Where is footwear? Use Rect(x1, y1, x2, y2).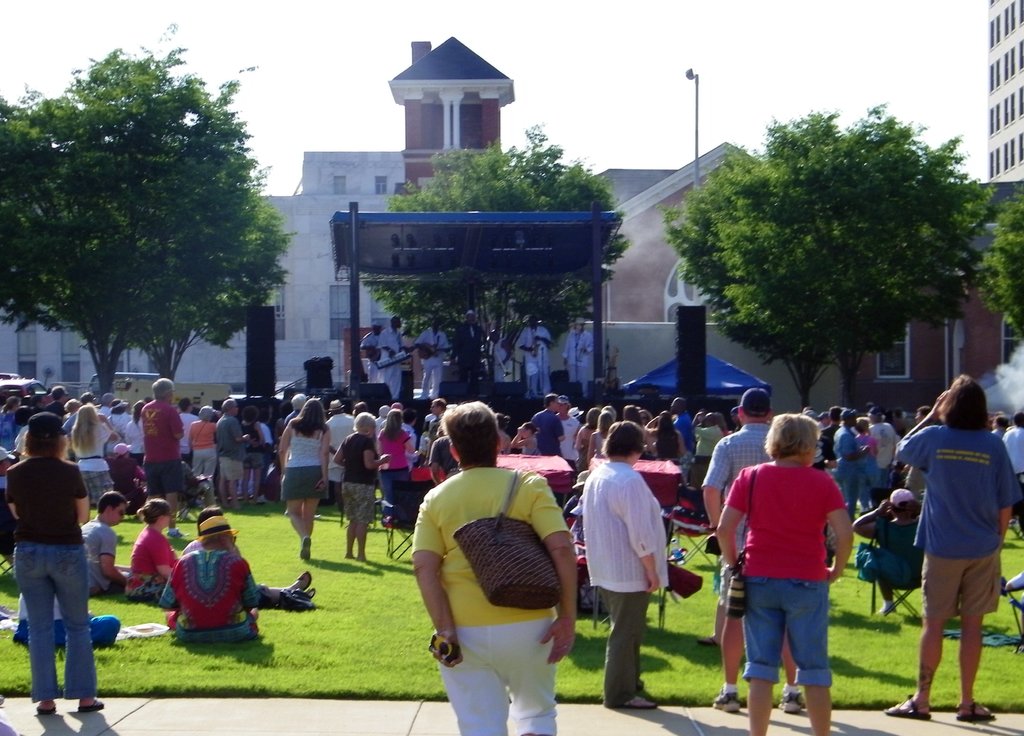
Rect(296, 571, 309, 594).
